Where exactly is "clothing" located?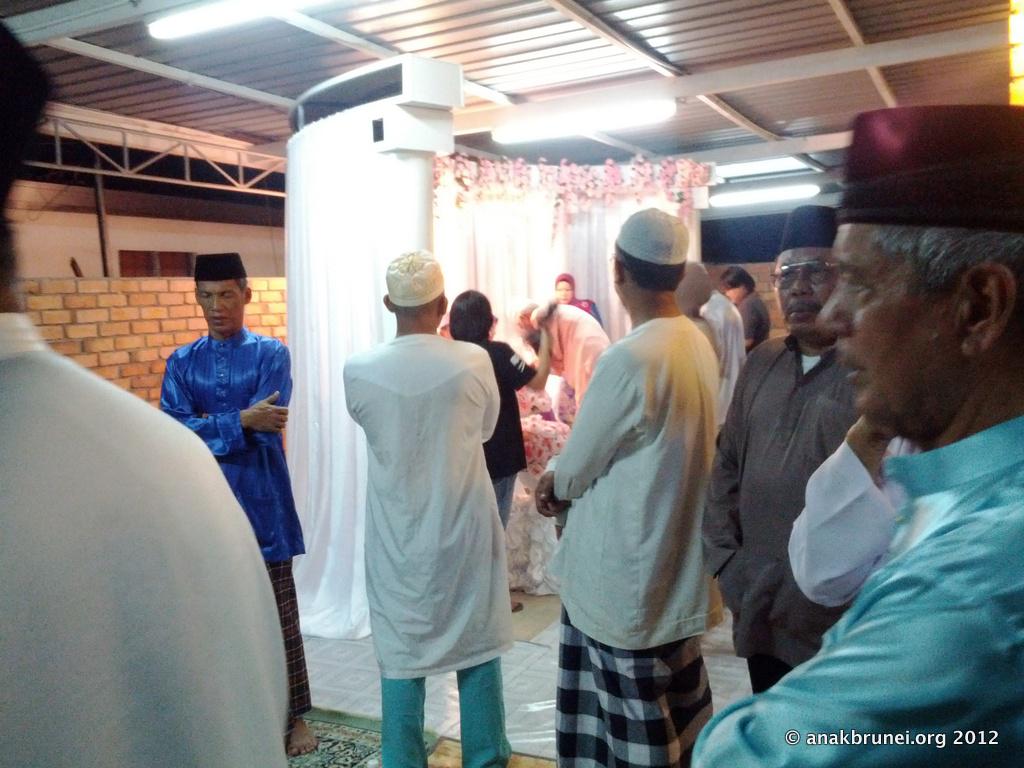
Its bounding box is Rect(738, 289, 770, 340).
